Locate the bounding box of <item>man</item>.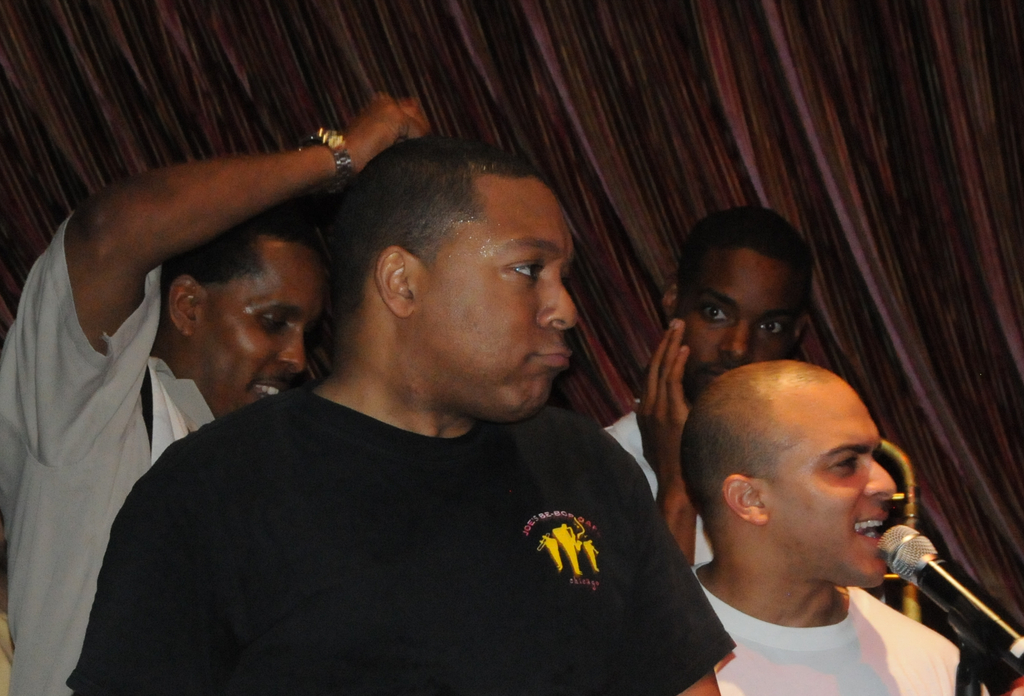
Bounding box: 602:204:815:558.
